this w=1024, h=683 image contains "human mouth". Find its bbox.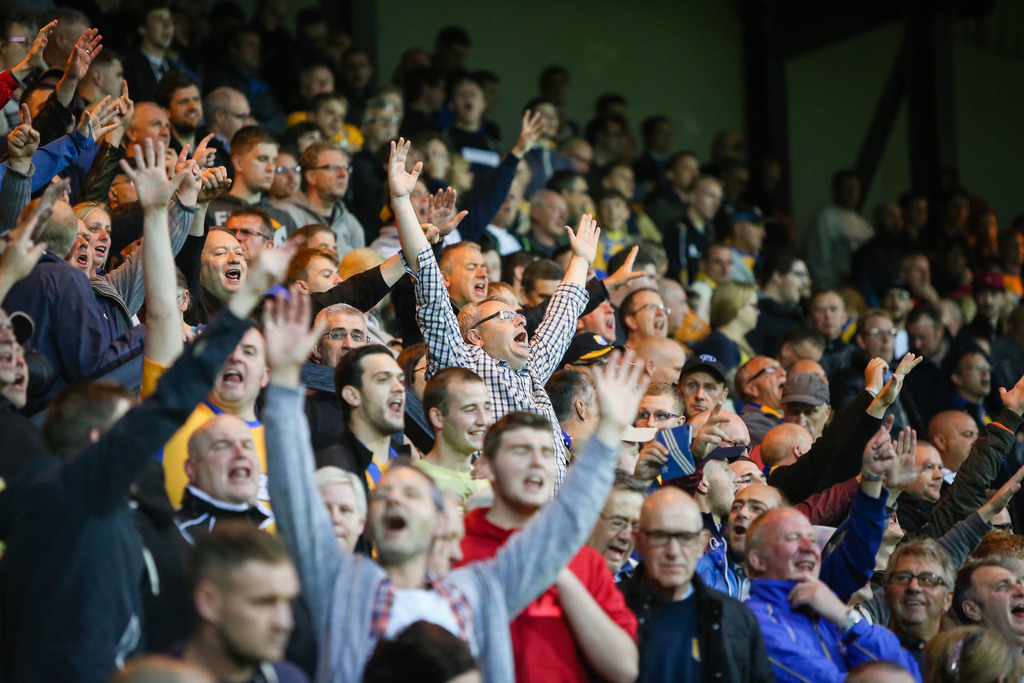
226,459,252,482.
